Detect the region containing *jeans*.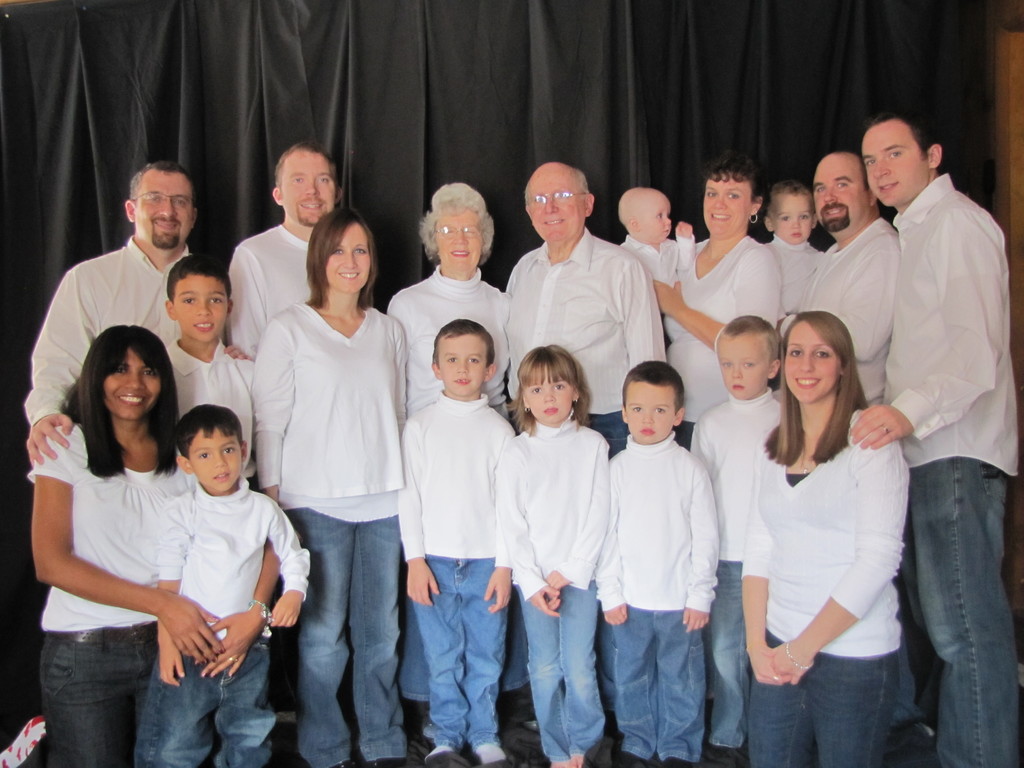
pyautogui.locateOnScreen(268, 491, 411, 748).
